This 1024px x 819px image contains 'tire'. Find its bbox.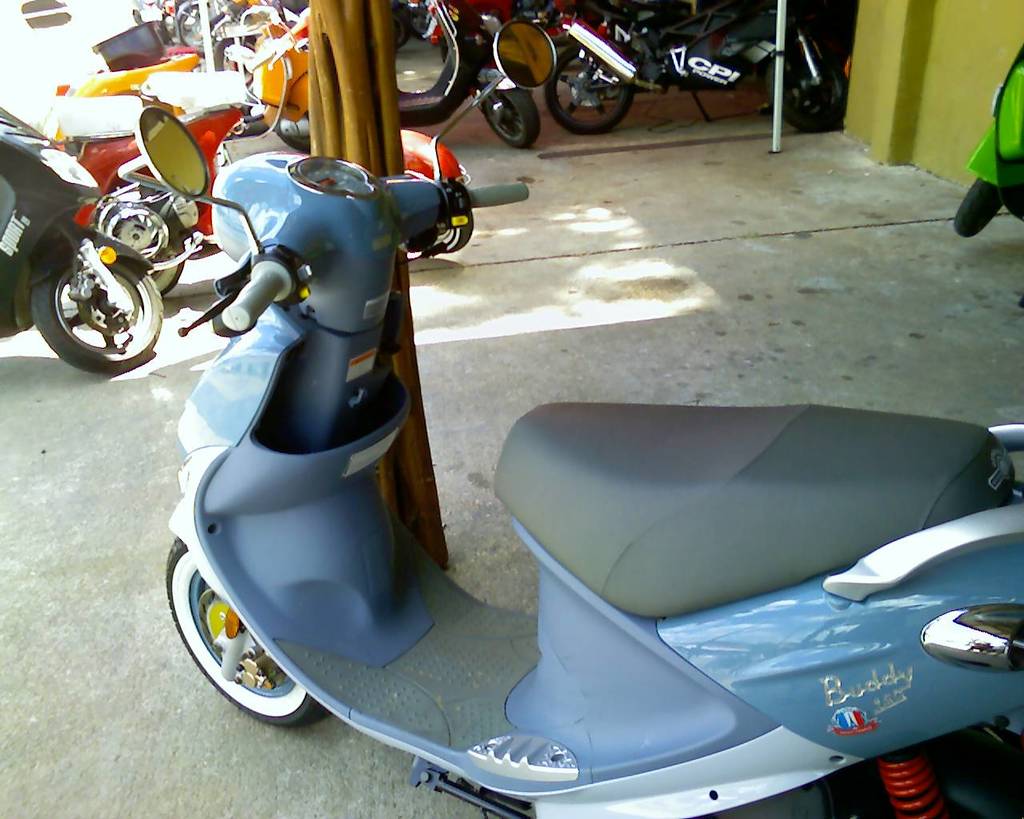
region(747, 24, 858, 138).
